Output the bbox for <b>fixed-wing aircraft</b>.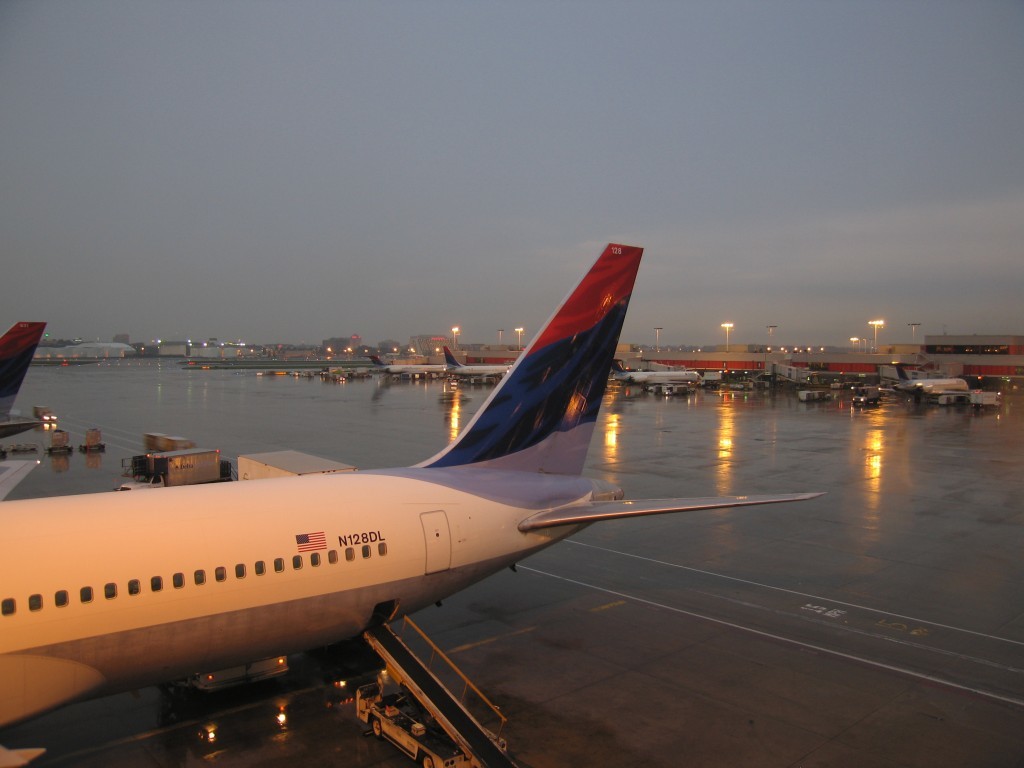
crop(895, 355, 969, 394).
